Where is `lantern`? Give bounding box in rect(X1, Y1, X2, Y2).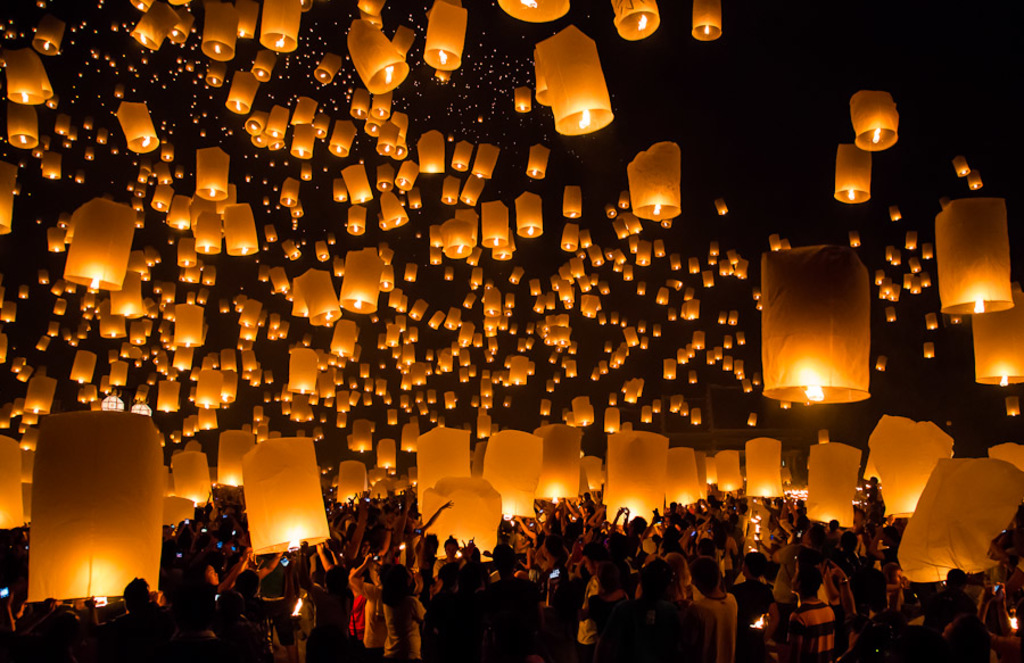
rect(833, 143, 867, 204).
